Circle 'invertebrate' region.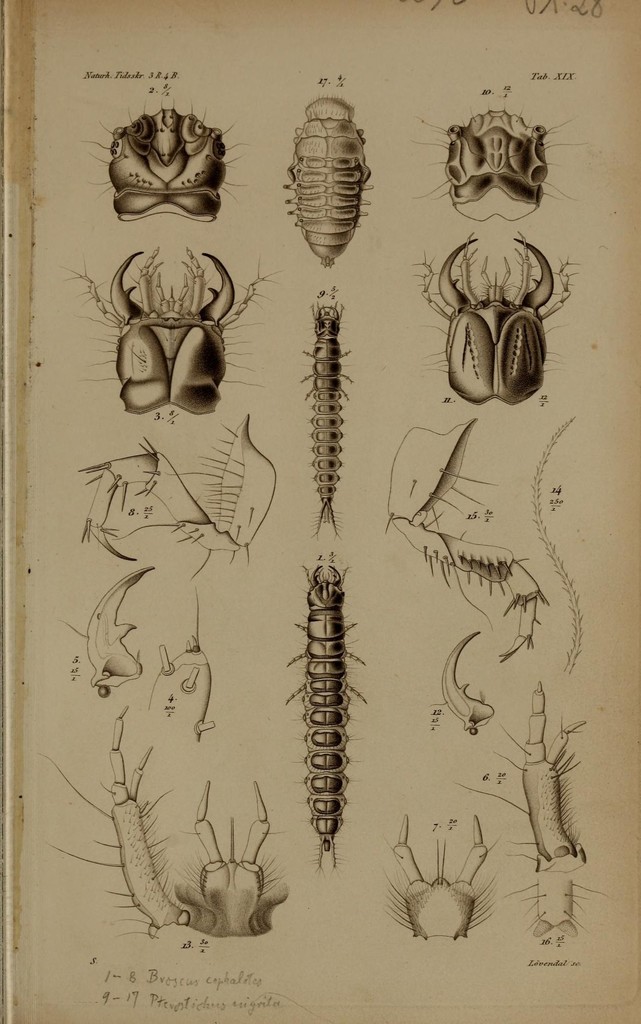
Region: left=441, top=631, right=496, bottom=741.
